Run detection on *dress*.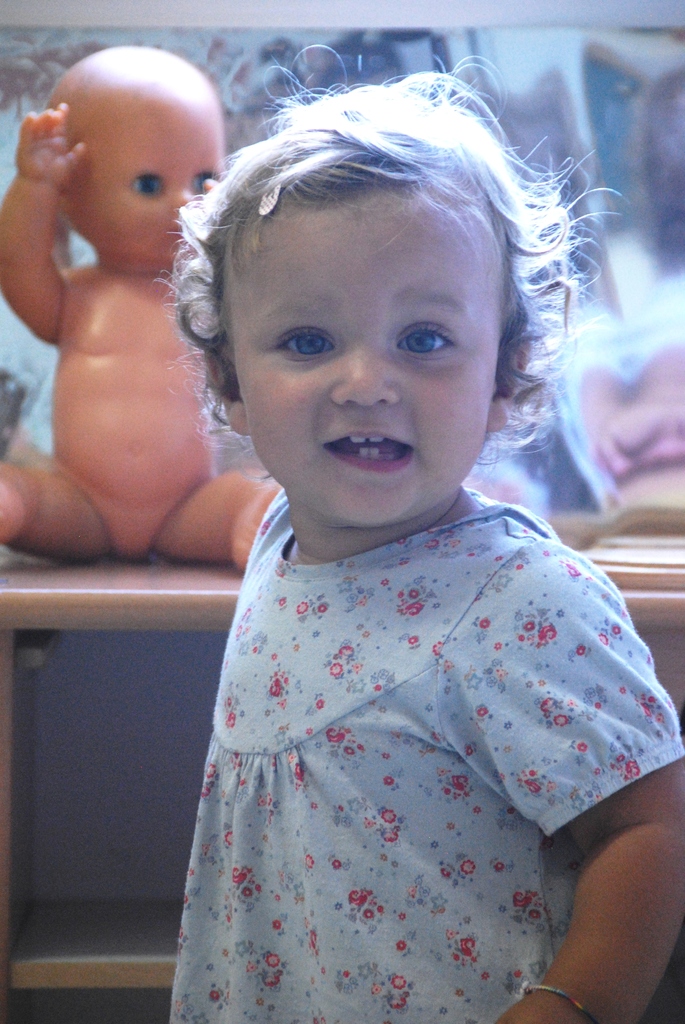
Result: [166,467,627,1016].
